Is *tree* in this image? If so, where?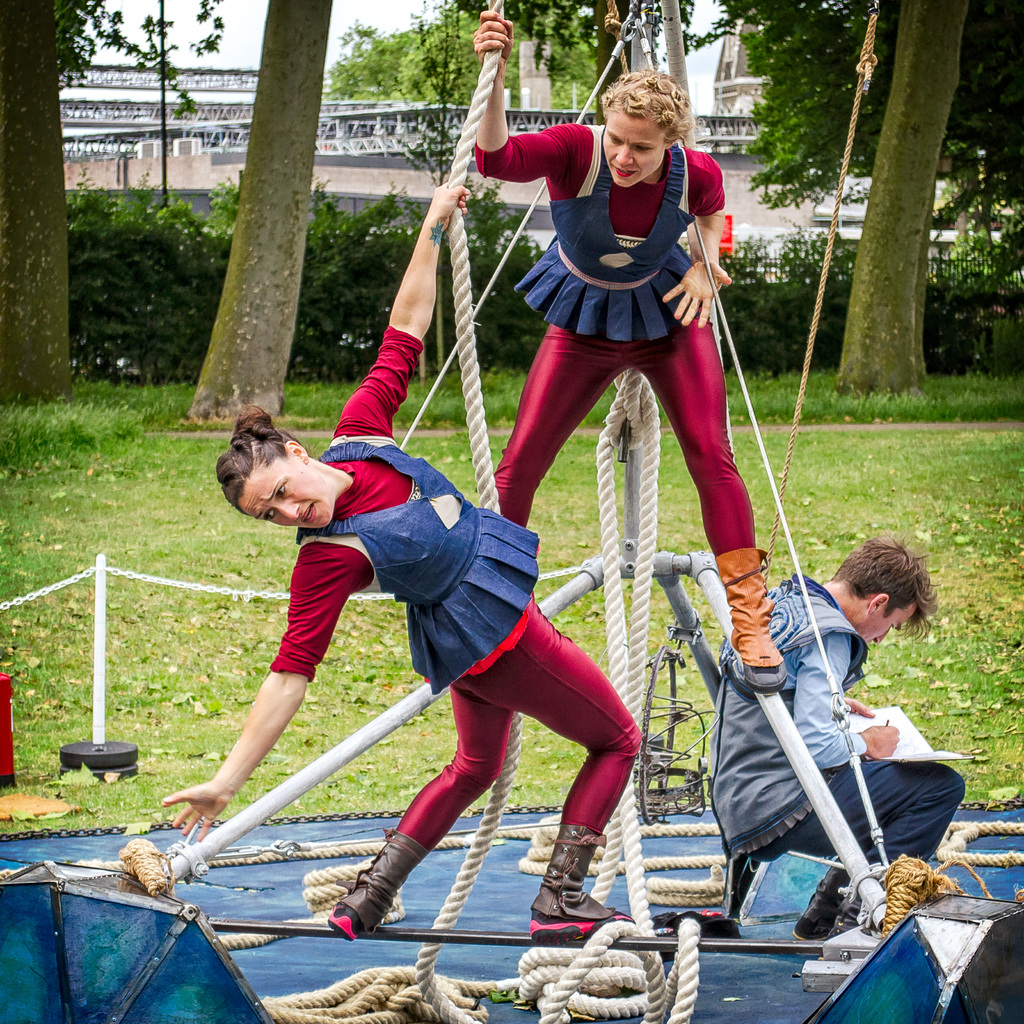
Yes, at 457, 0, 730, 129.
